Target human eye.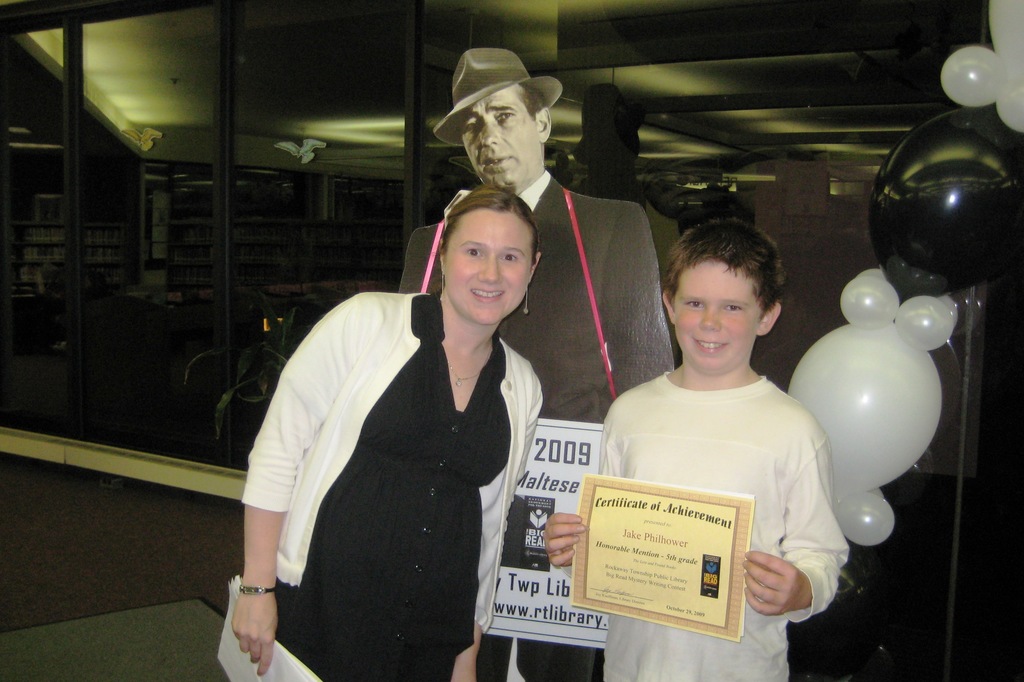
Target region: pyautogui.locateOnScreen(721, 301, 744, 313).
